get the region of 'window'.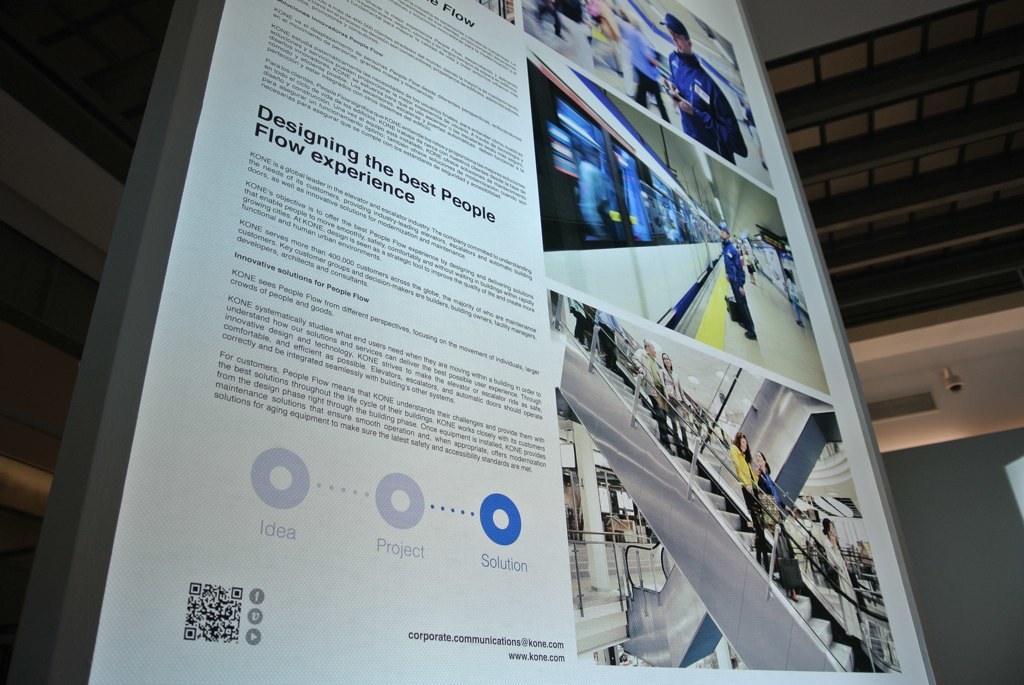
<box>527,57,628,251</box>.
